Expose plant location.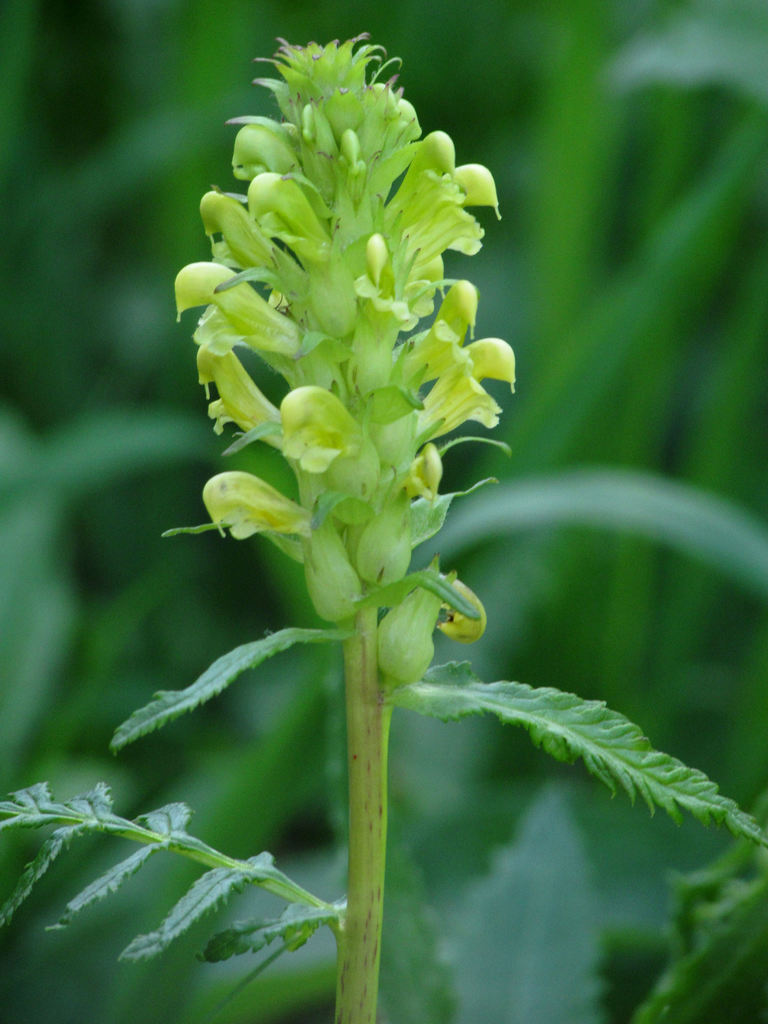
Exposed at <box>0,19,767,1023</box>.
